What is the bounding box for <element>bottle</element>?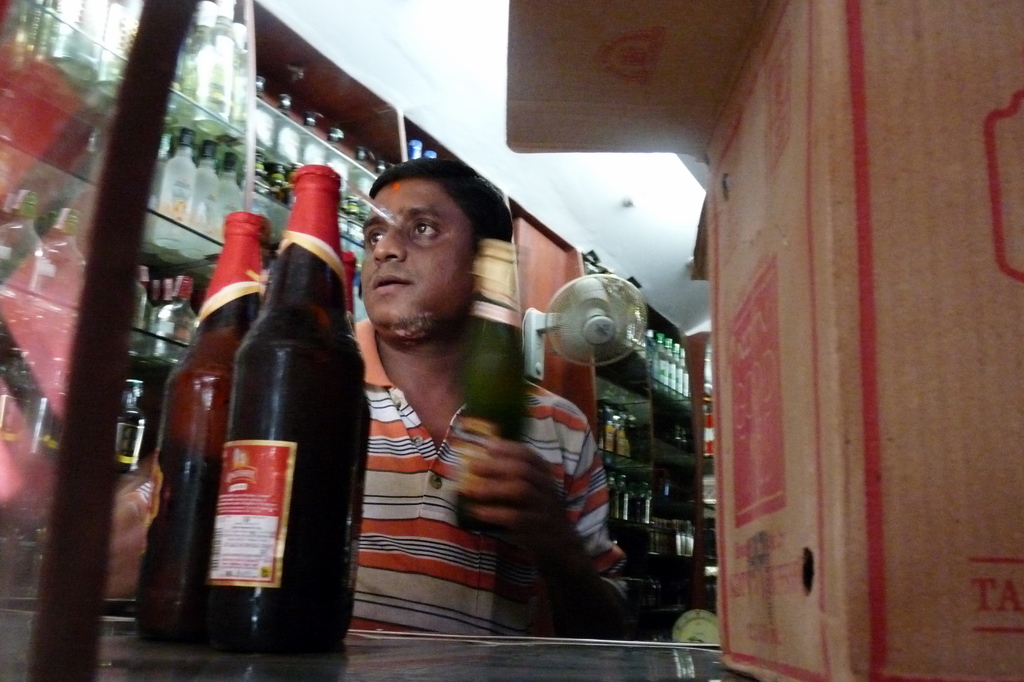
select_region(670, 333, 680, 393).
